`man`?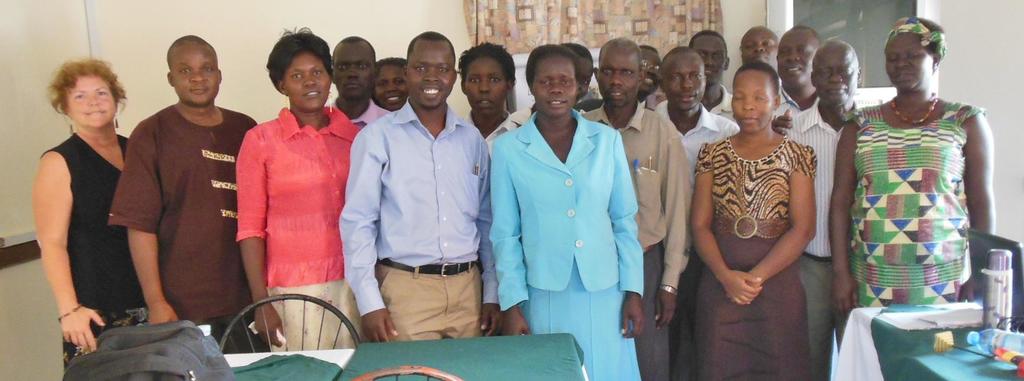
select_region(736, 22, 781, 74)
